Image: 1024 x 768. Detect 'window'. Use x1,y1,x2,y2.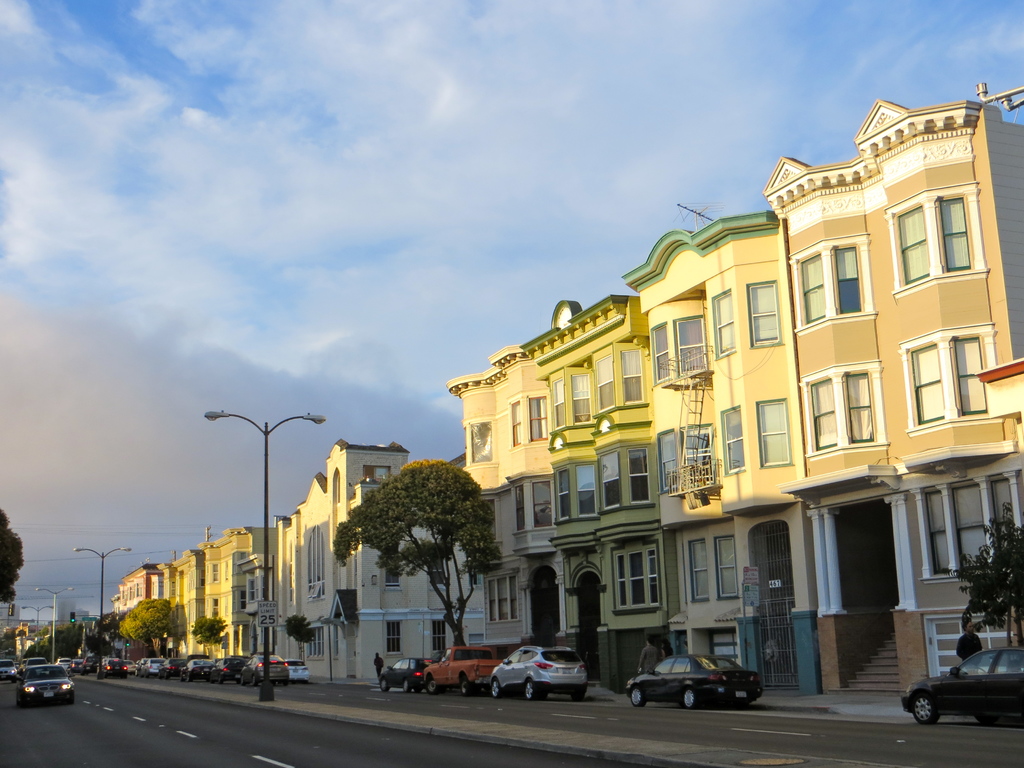
483,578,517,621.
